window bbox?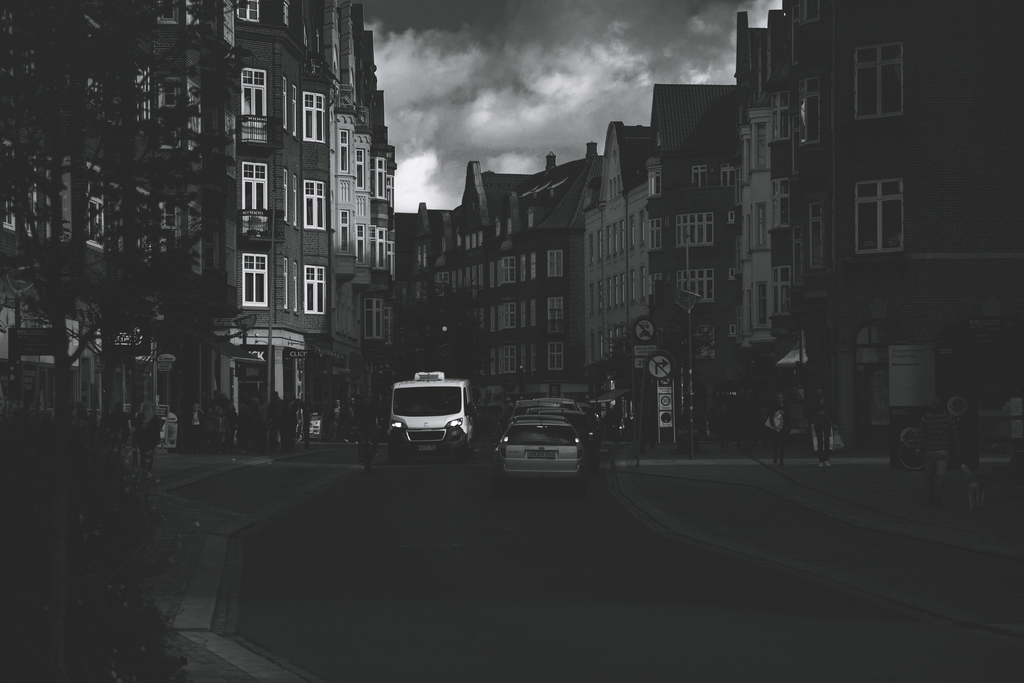
detection(644, 168, 662, 195)
